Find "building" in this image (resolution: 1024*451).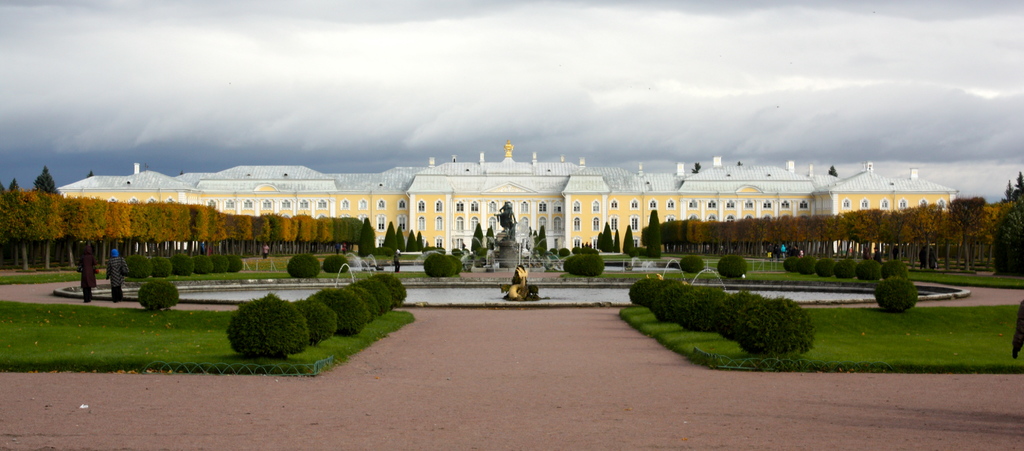
BBox(60, 142, 1023, 250).
